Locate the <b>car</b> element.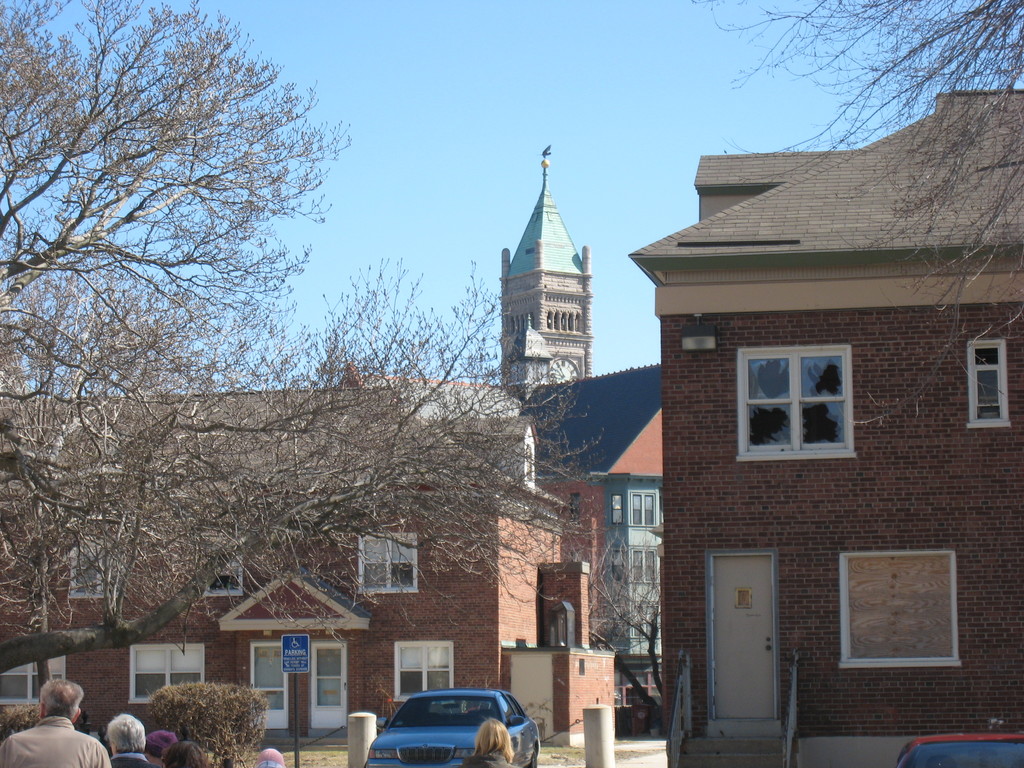
Element bbox: 364:689:539:767.
